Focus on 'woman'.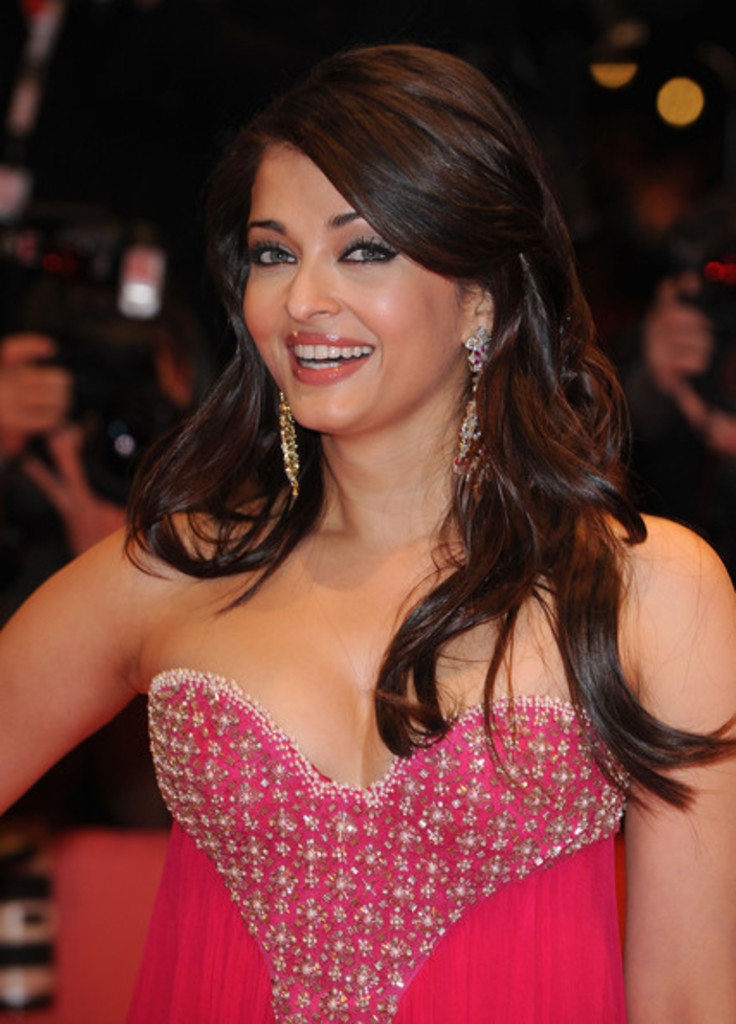
Focused at BBox(0, 38, 727, 1022).
